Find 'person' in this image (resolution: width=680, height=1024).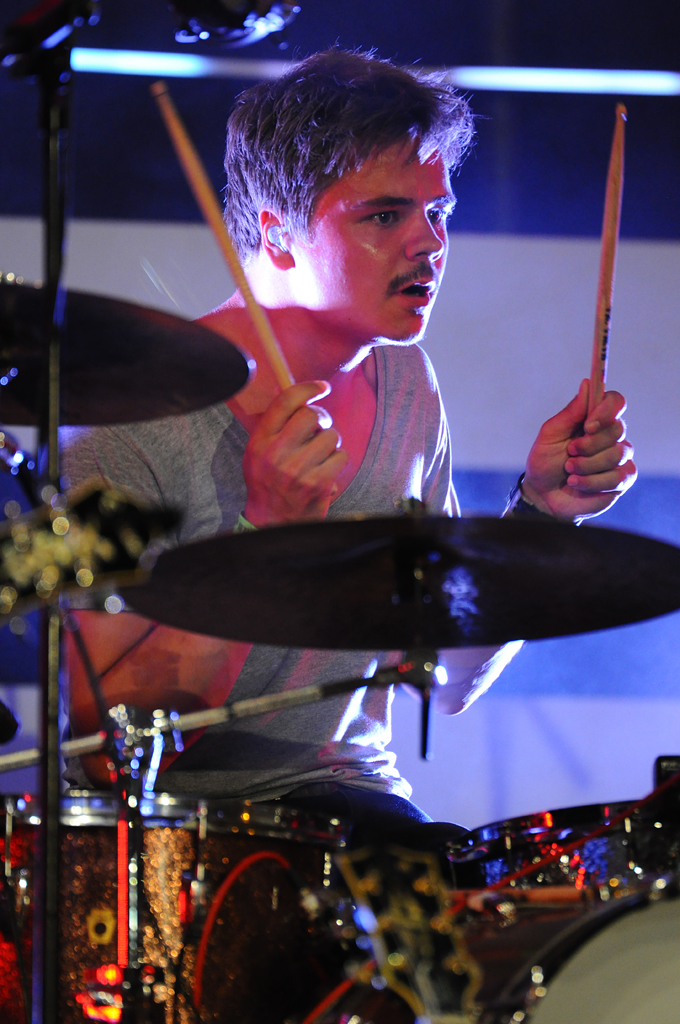
l=59, t=45, r=640, b=828.
